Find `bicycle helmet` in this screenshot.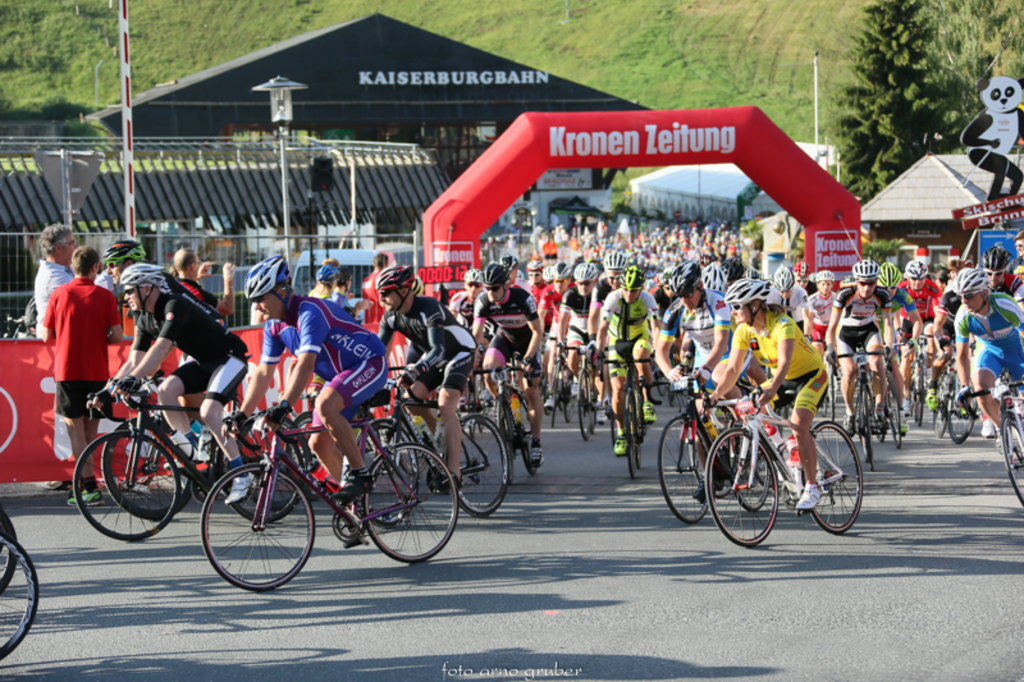
The bounding box for `bicycle helmet` is BBox(608, 251, 622, 267).
